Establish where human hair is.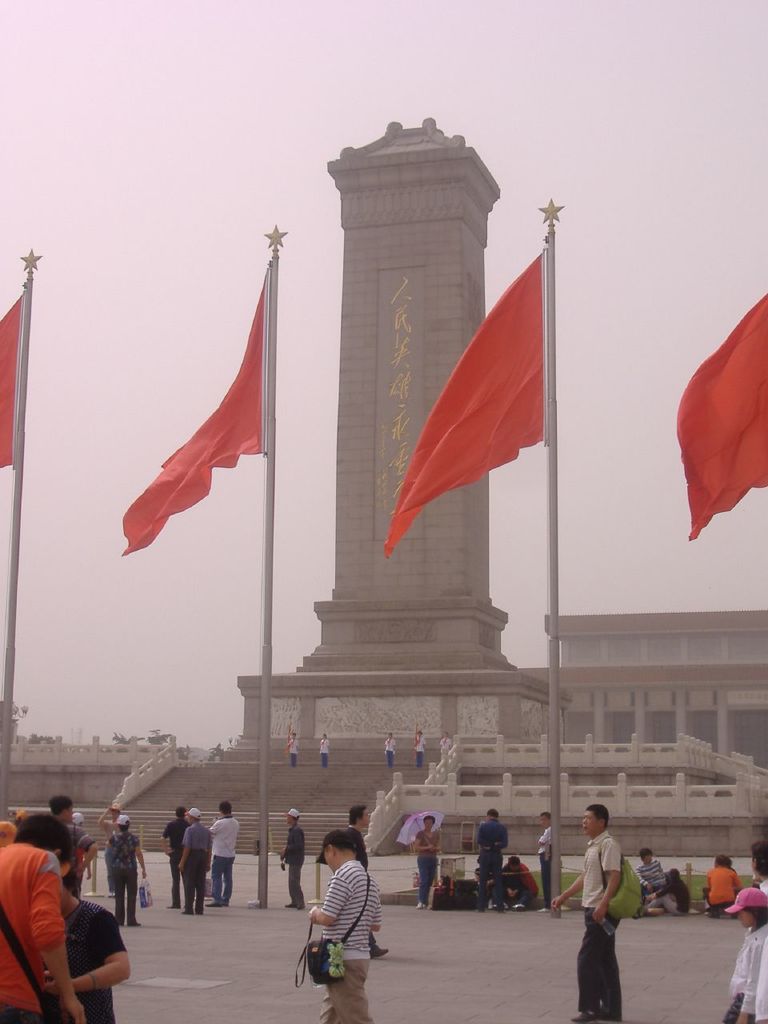
Established at crop(746, 906, 767, 929).
